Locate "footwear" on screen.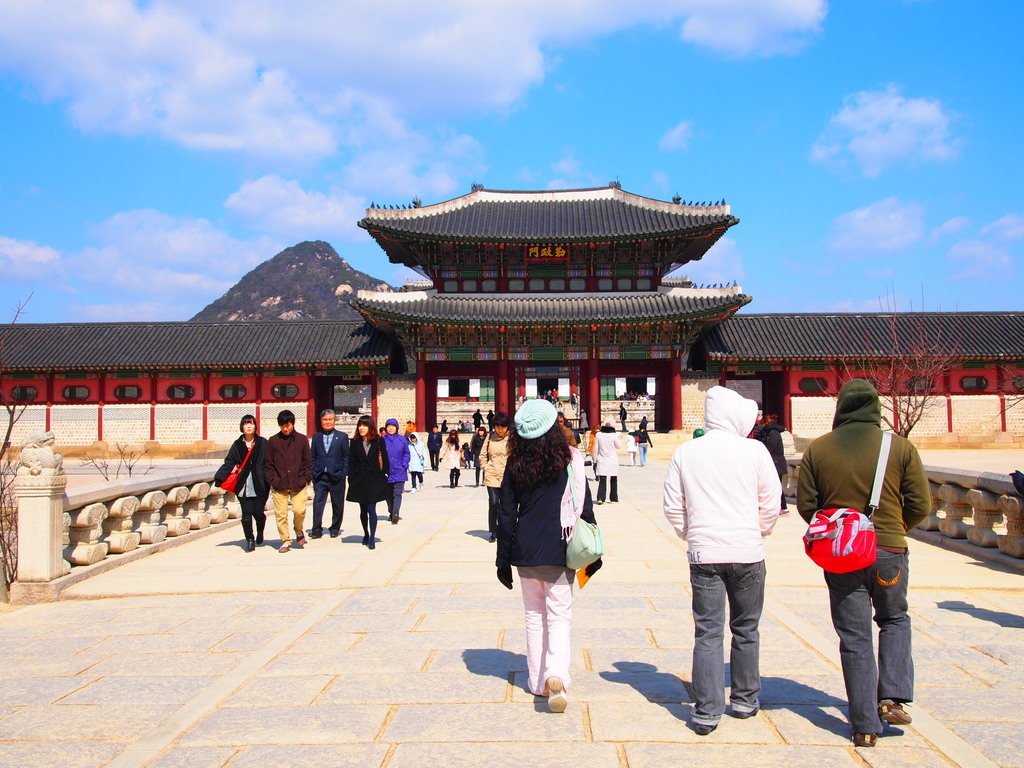
On screen at (x1=695, y1=715, x2=716, y2=741).
